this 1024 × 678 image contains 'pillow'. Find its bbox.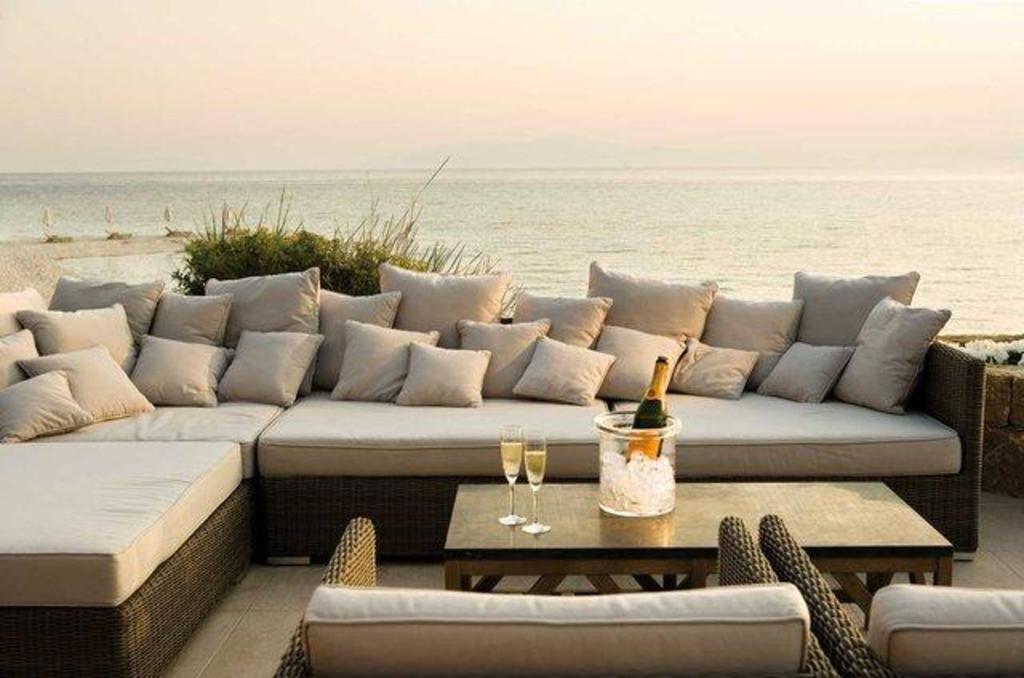
(x1=589, y1=264, x2=734, y2=339).
